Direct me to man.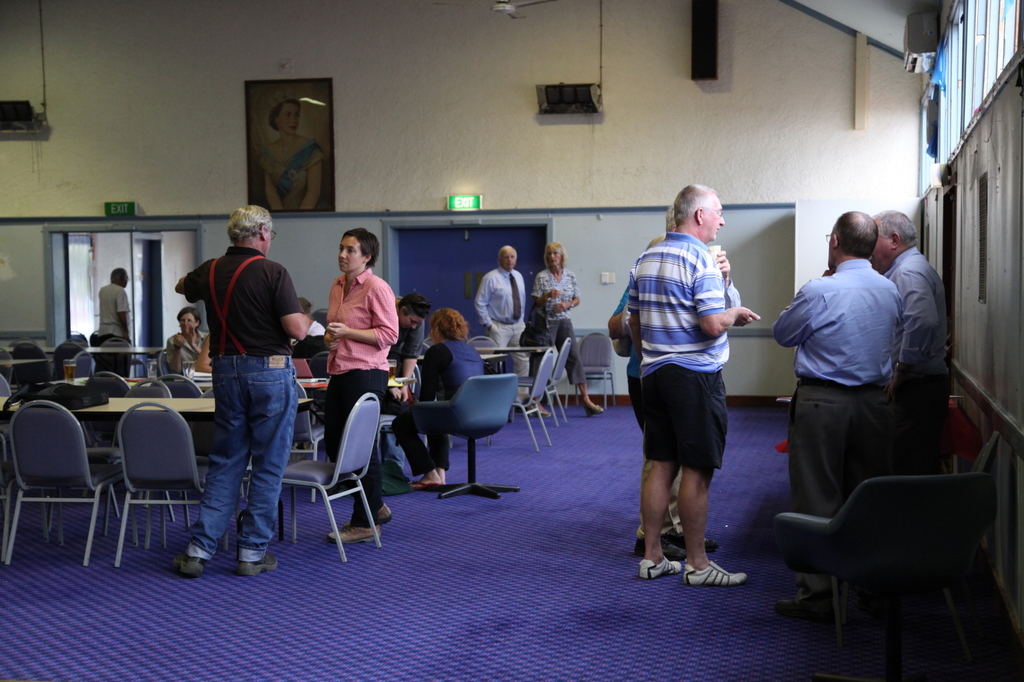
Direction: region(868, 210, 946, 473).
